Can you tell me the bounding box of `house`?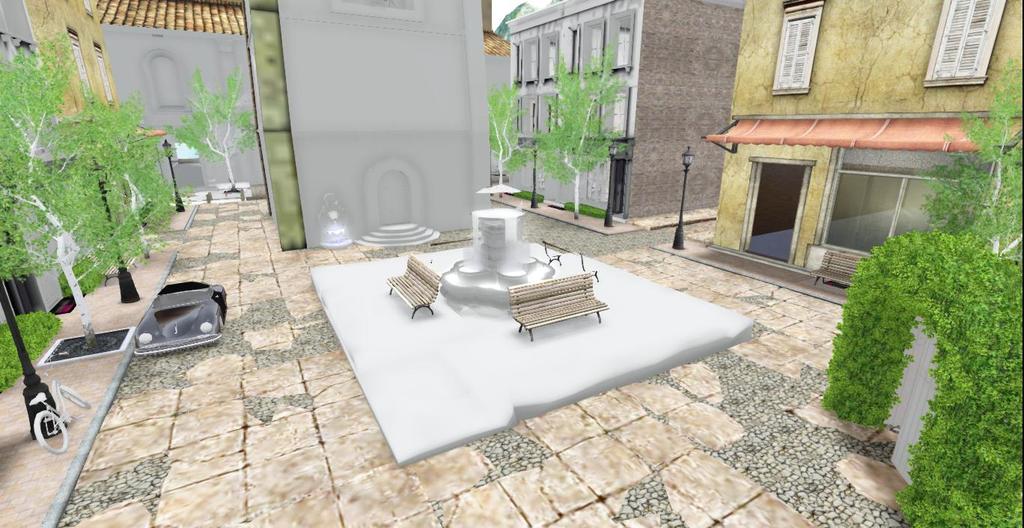
[left=481, top=0, right=749, bottom=237].
